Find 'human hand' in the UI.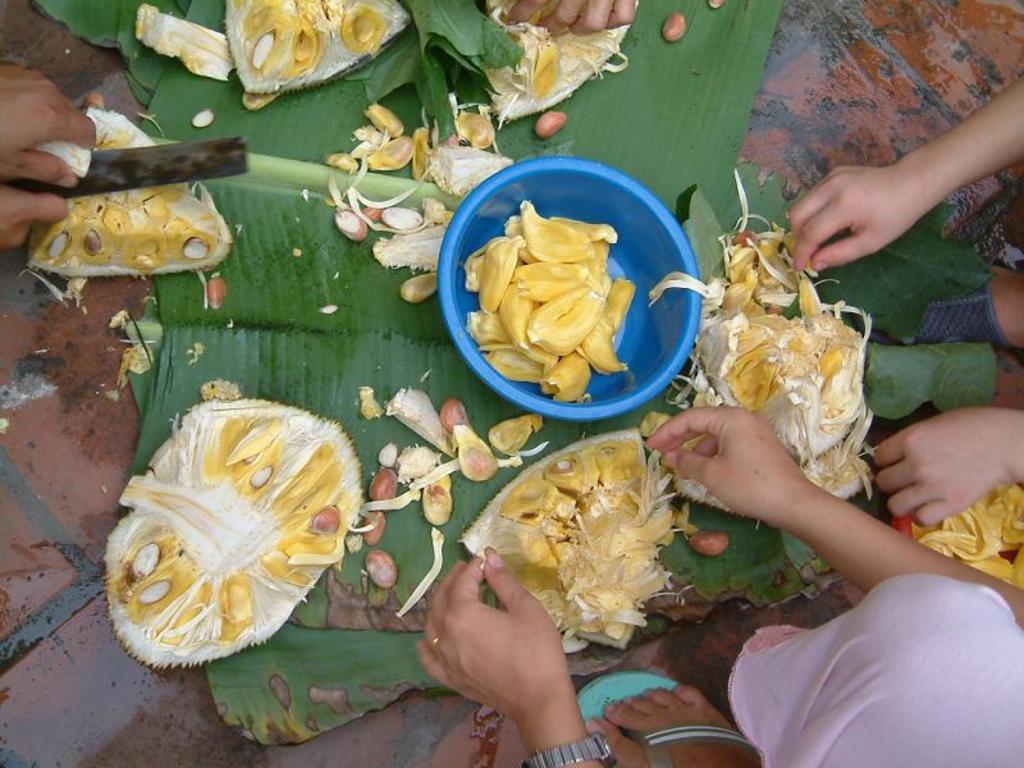
UI element at <bbox>0, 61, 97, 193</bbox>.
